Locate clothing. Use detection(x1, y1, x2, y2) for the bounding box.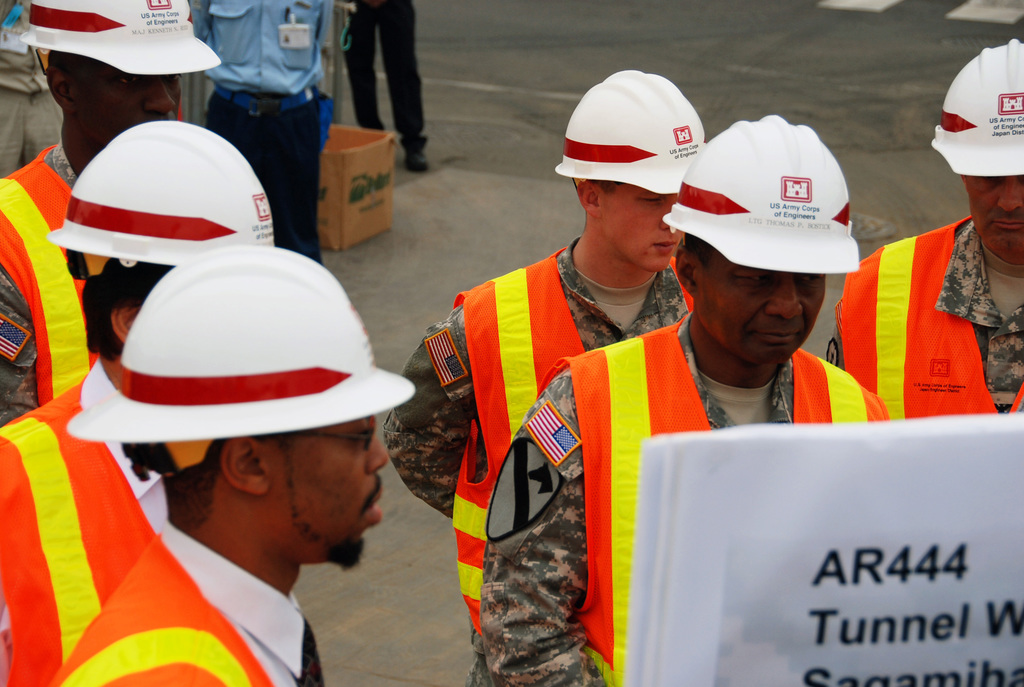
detection(0, 134, 104, 423).
